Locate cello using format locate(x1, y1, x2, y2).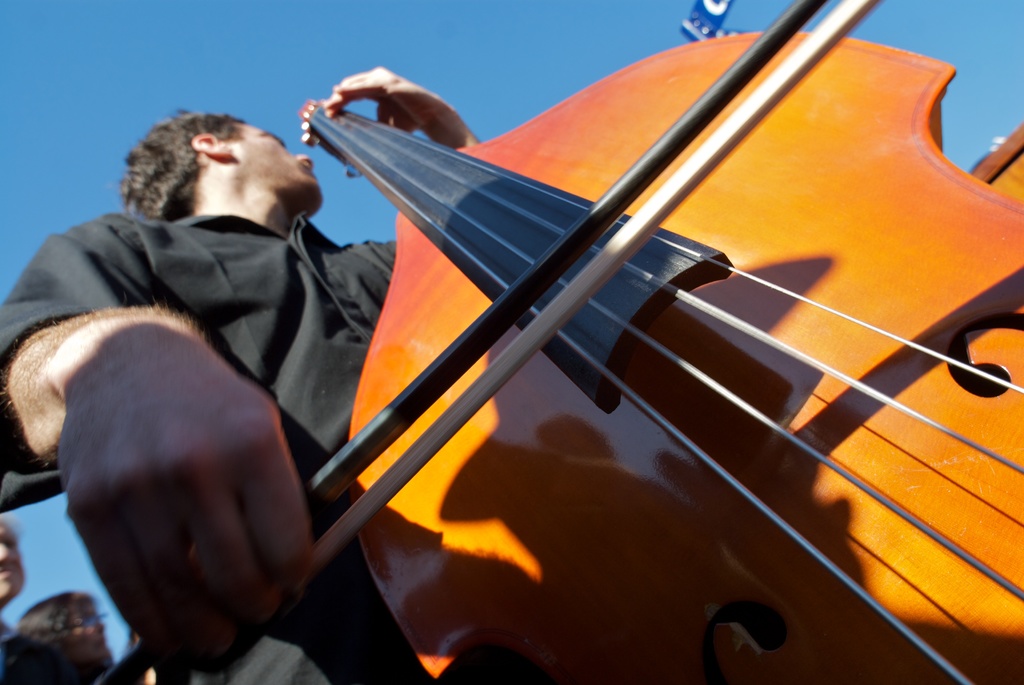
locate(94, 0, 1023, 684).
